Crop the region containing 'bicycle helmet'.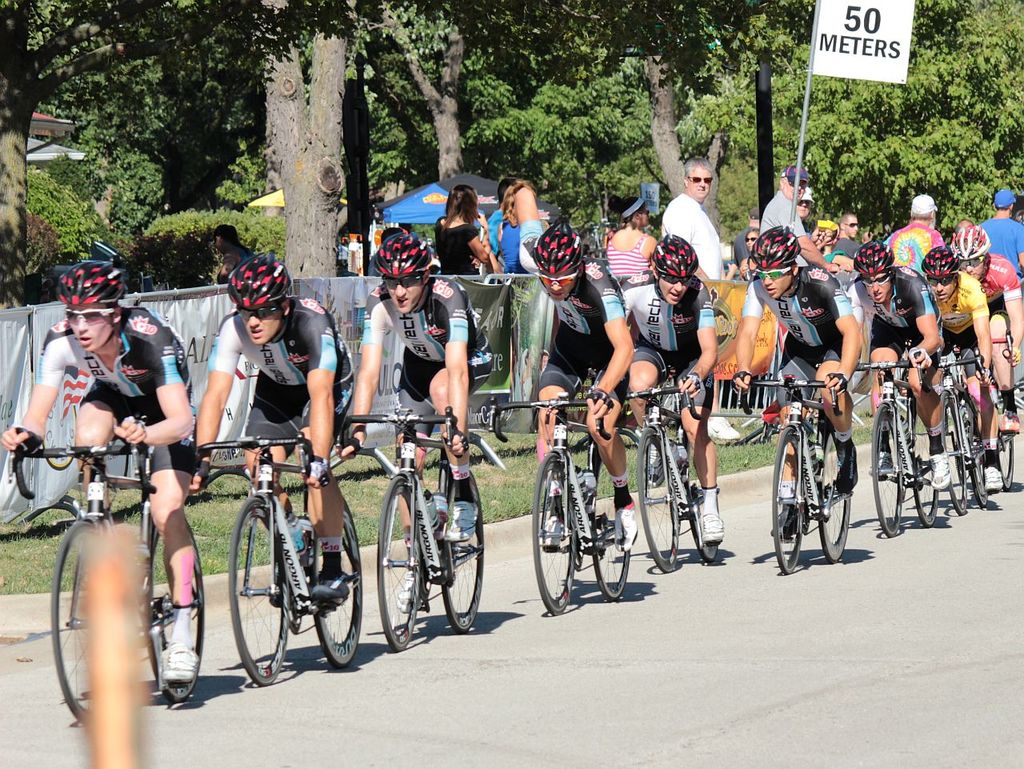
Crop region: rect(224, 250, 294, 308).
